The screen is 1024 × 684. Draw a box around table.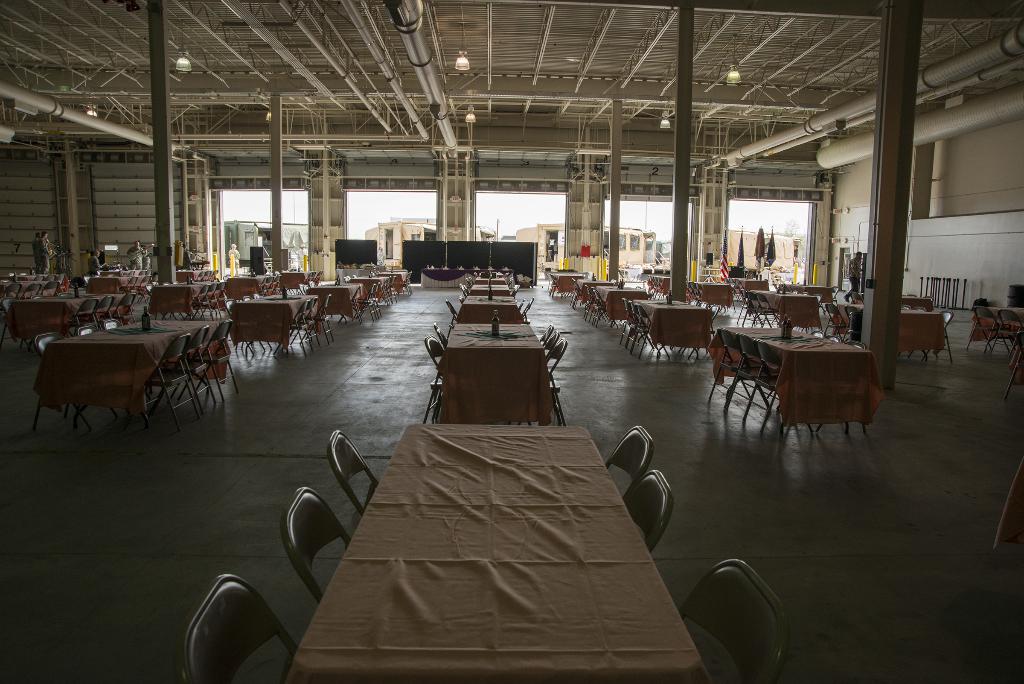
select_region(6, 294, 136, 329).
